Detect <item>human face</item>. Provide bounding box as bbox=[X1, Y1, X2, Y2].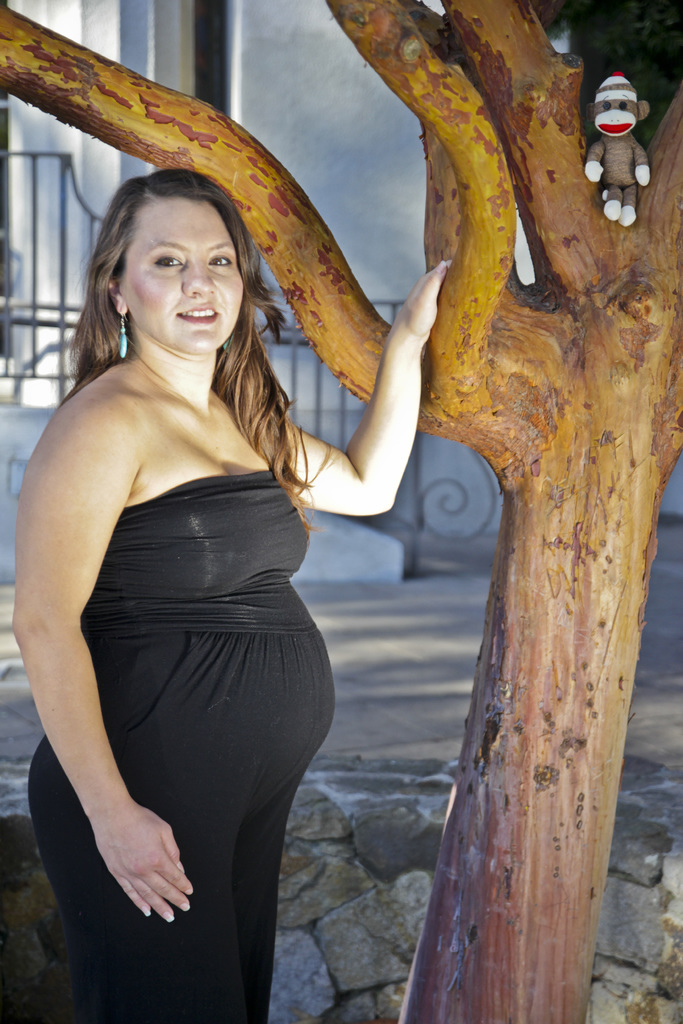
bbox=[120, 211, 246, 350].
